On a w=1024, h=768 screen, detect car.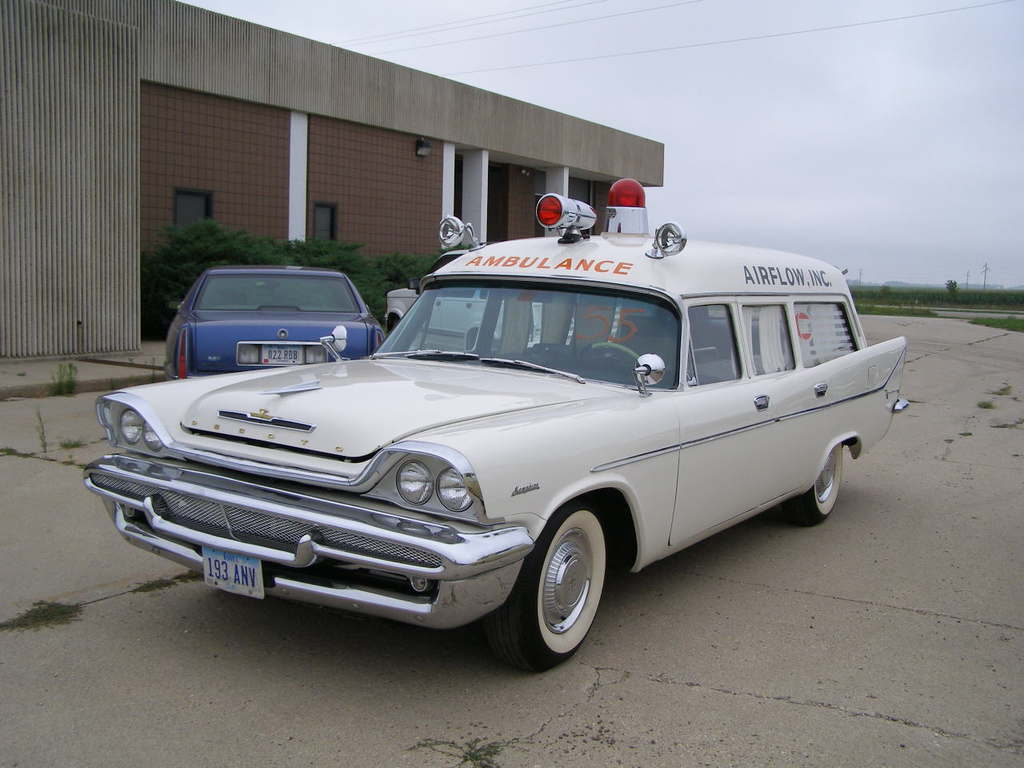
BBox(83, 175, 917, 670).
